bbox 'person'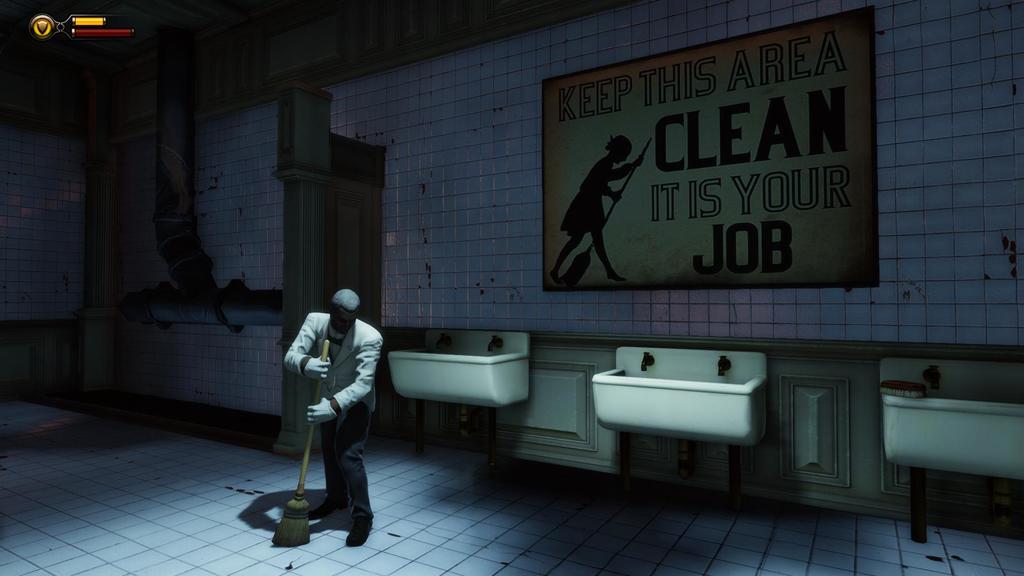
(550,134,649,282)
